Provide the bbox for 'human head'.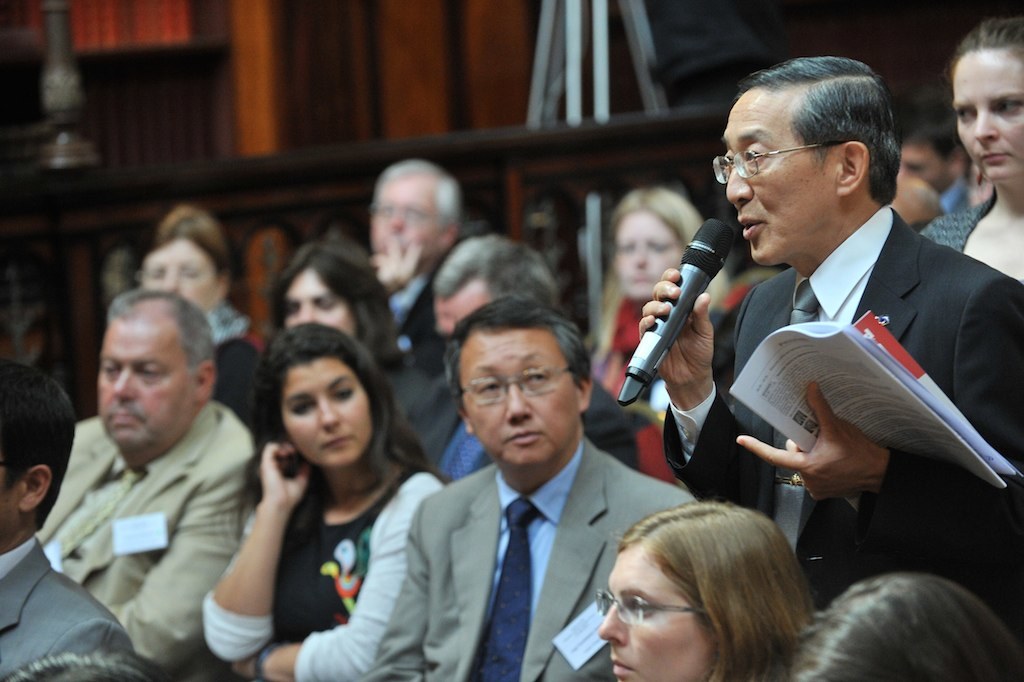
l=428, t=237, r=561, b=354.
